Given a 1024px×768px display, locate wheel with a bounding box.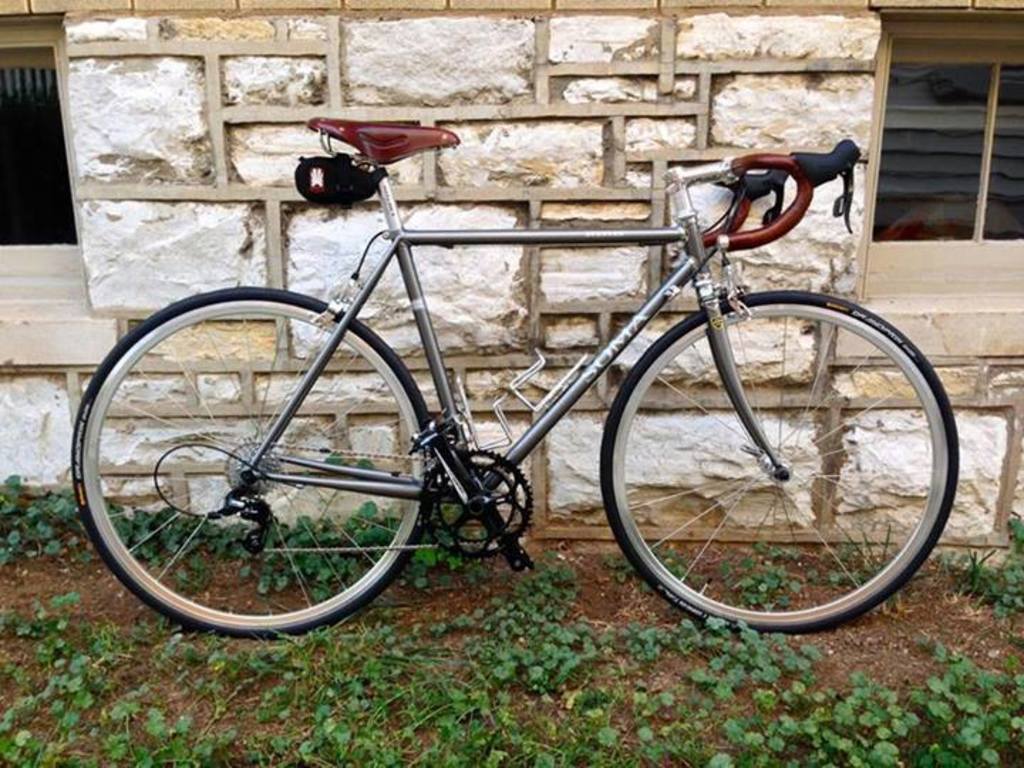
Located: (left=74, top=274, right=442, bottom=641).
